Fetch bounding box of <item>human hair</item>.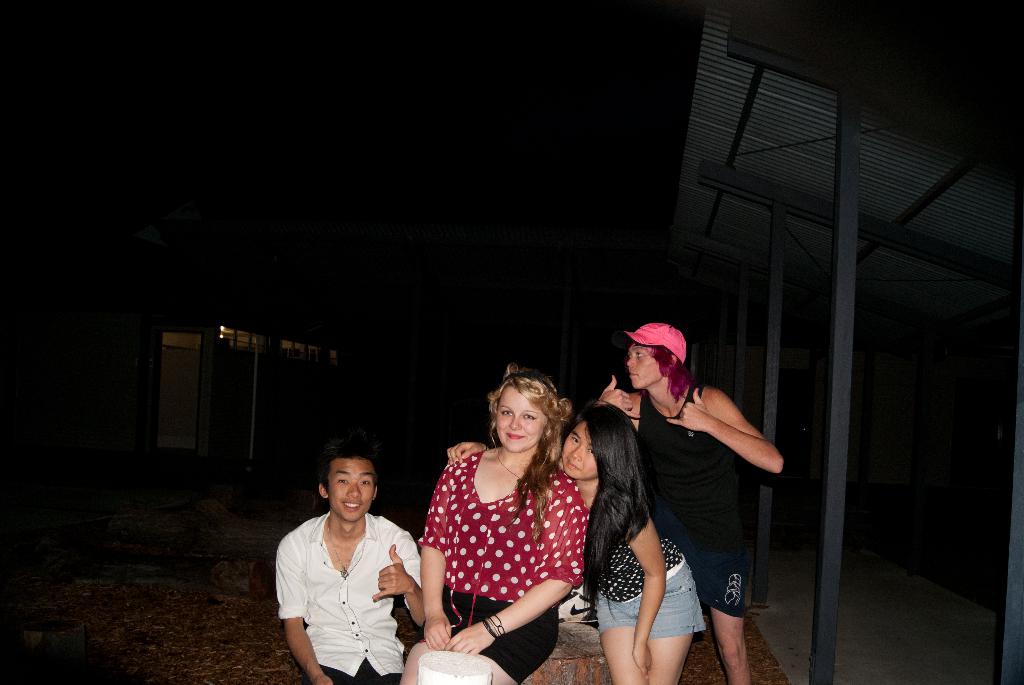
Bbox: BBox(317, 448, 373, 492).
